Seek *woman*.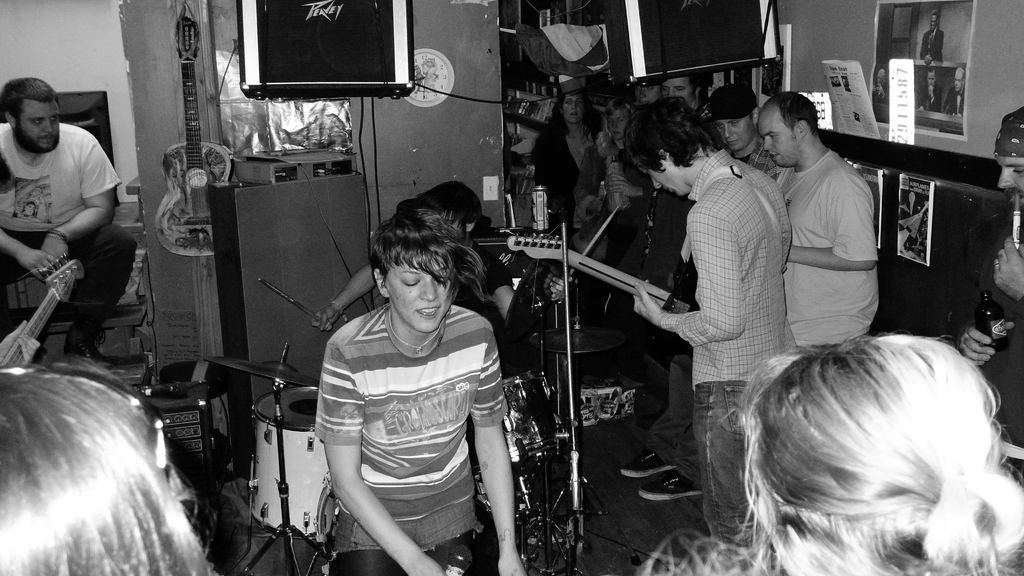
select_region(300, 184, 517, 575).
